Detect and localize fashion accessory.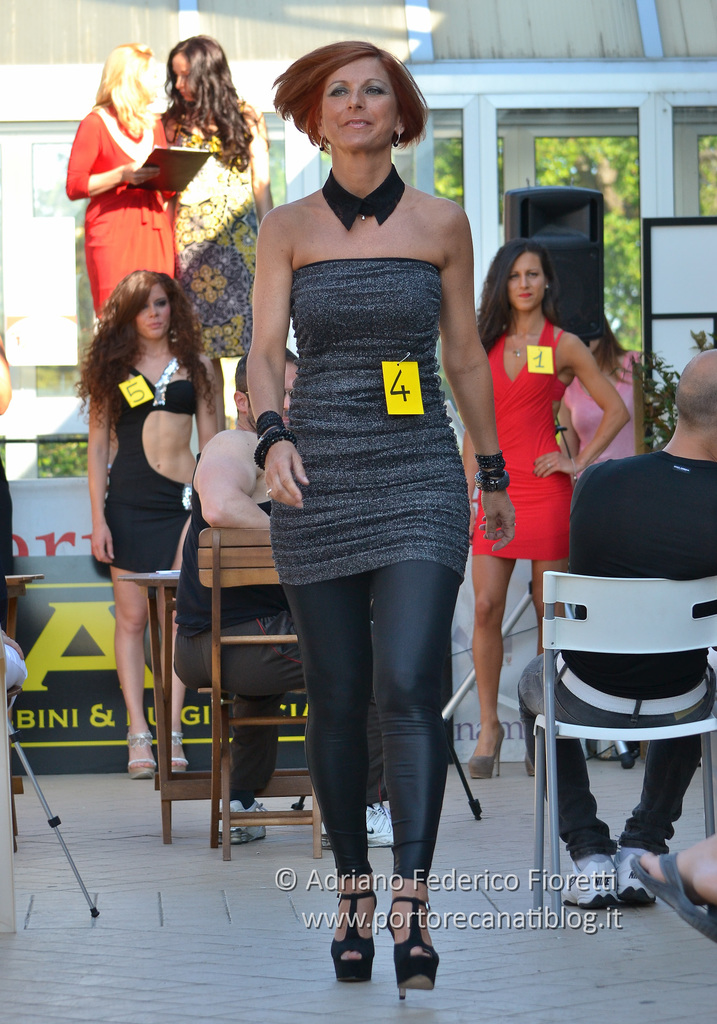
Localized at 382:895:441:1004.
